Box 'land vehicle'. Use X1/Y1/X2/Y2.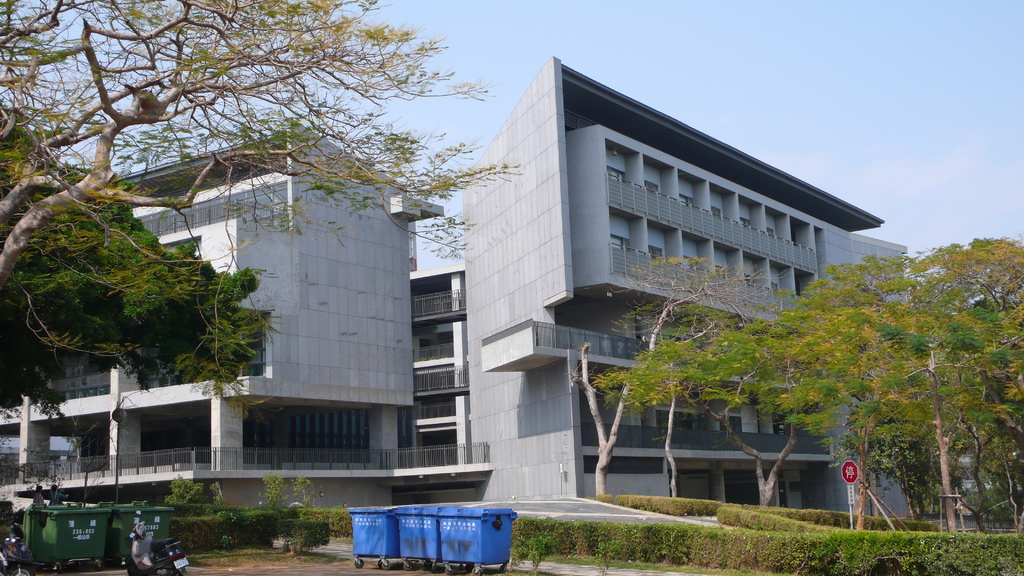
0/529/100/575.
